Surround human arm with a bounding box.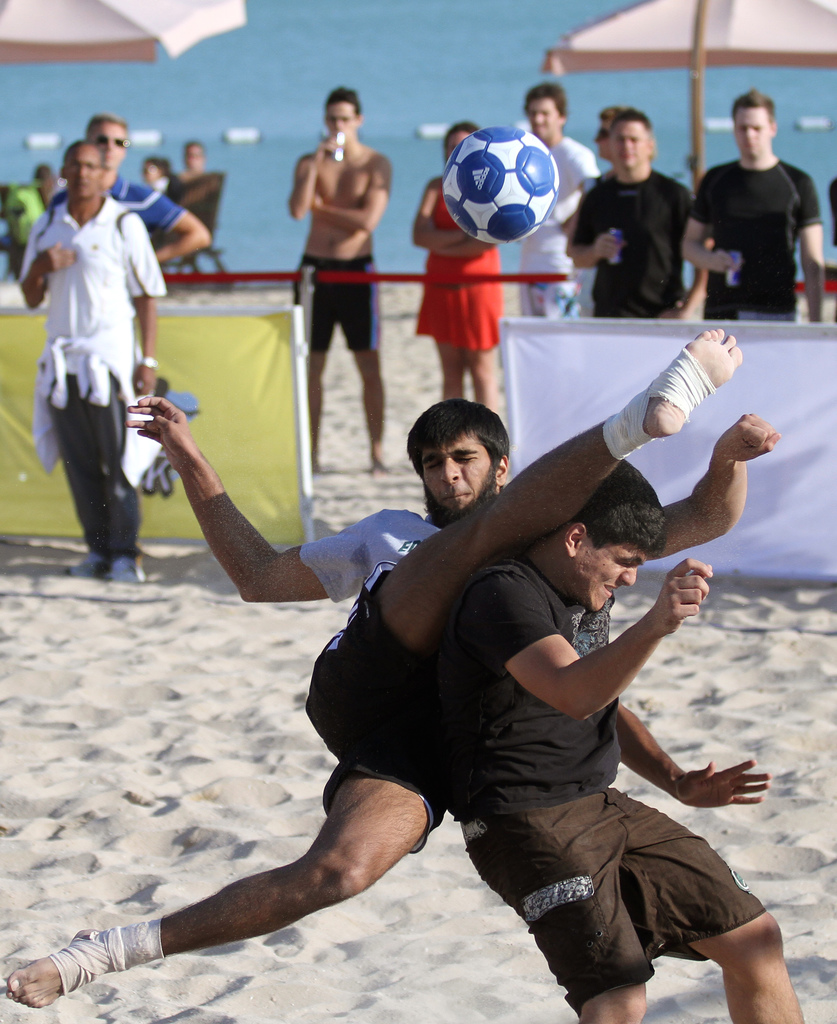
pyautogui.locateOnScreen(667, 216, 703, 312).
